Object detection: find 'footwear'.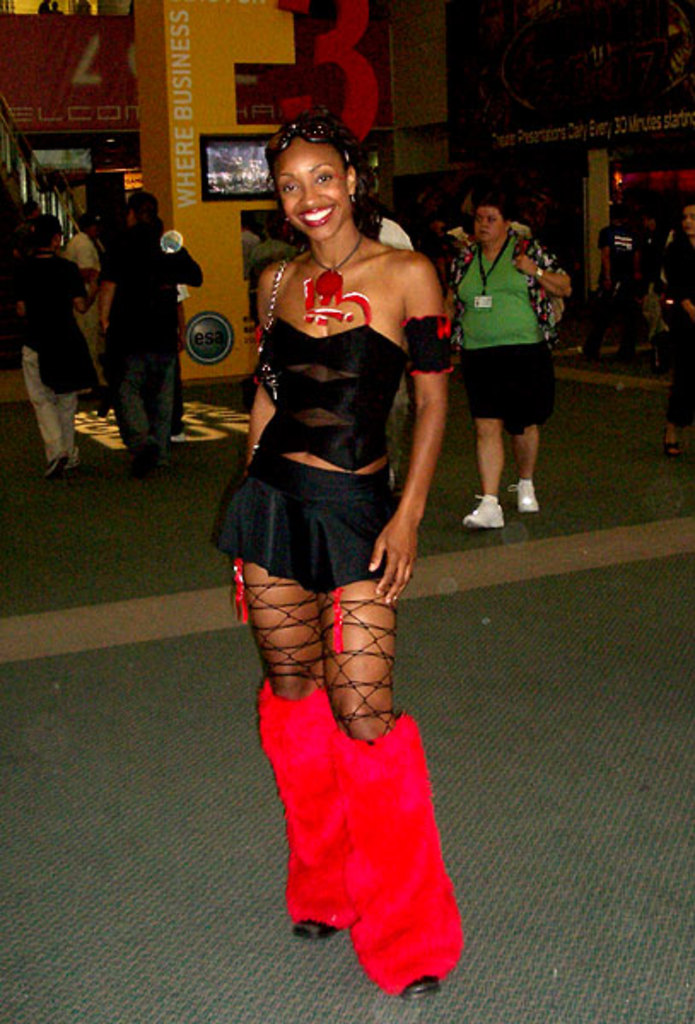
285 918 340 937.
